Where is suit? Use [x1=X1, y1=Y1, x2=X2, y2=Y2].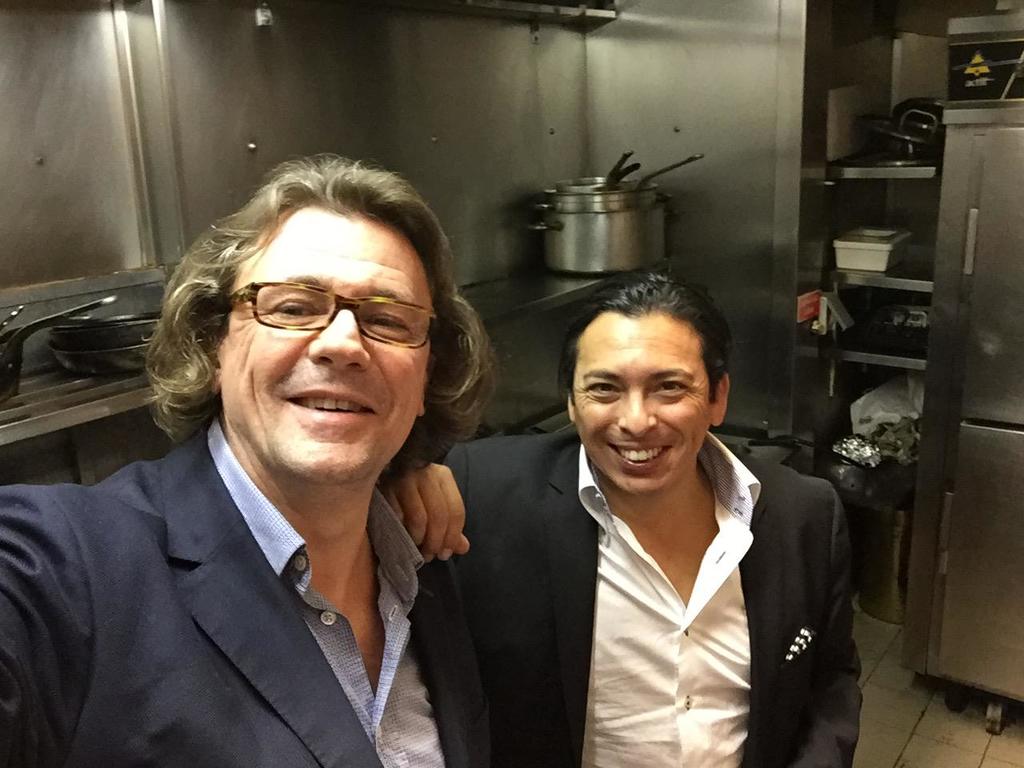
[x1=437, y1=418, x2=865, y2=767].
